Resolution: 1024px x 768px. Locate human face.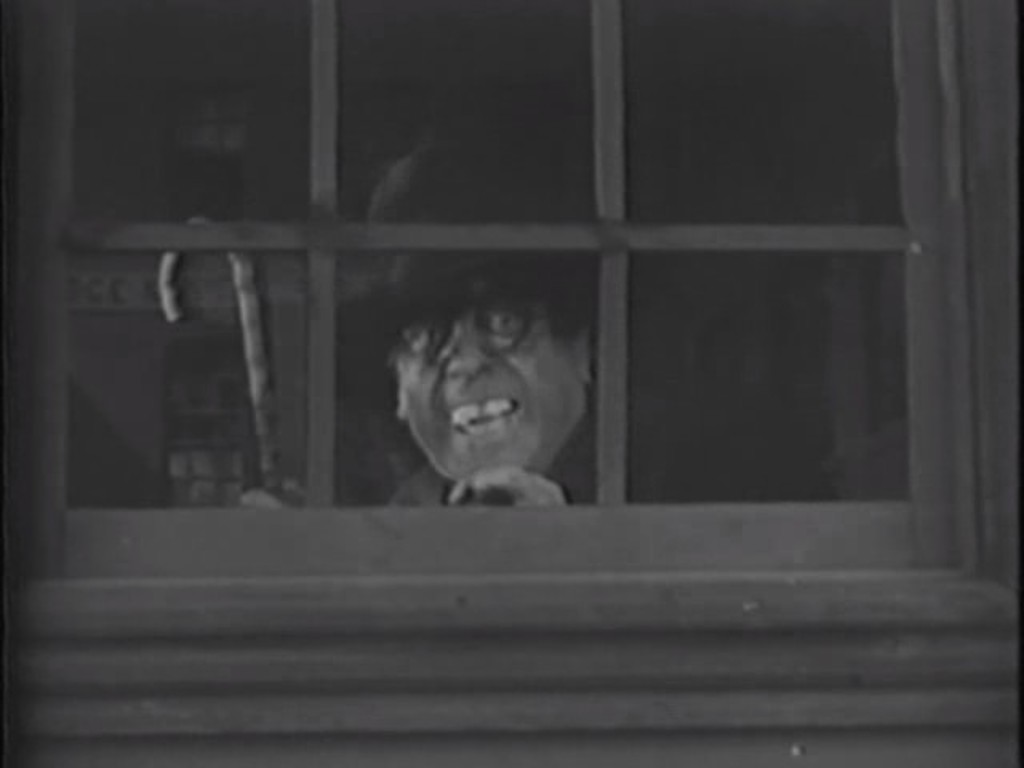
x1=398 y1=278 x2=576 y2=467.
